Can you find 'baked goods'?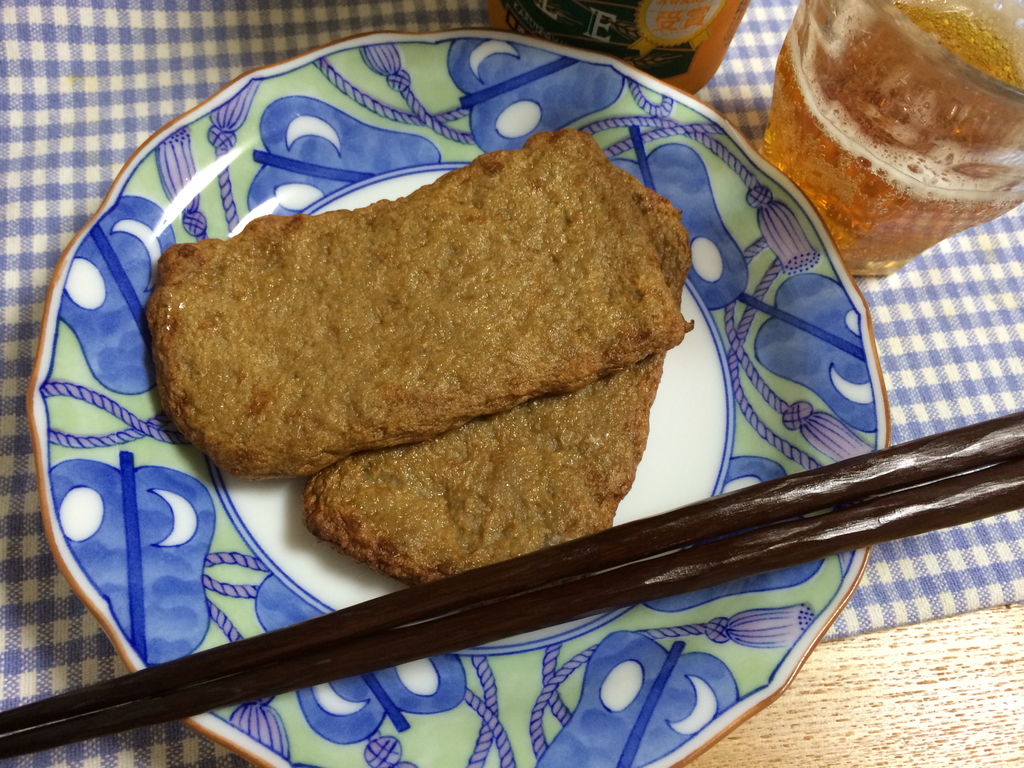
Yes, bounding box: <region>302, 126, 694, 588</region>.
